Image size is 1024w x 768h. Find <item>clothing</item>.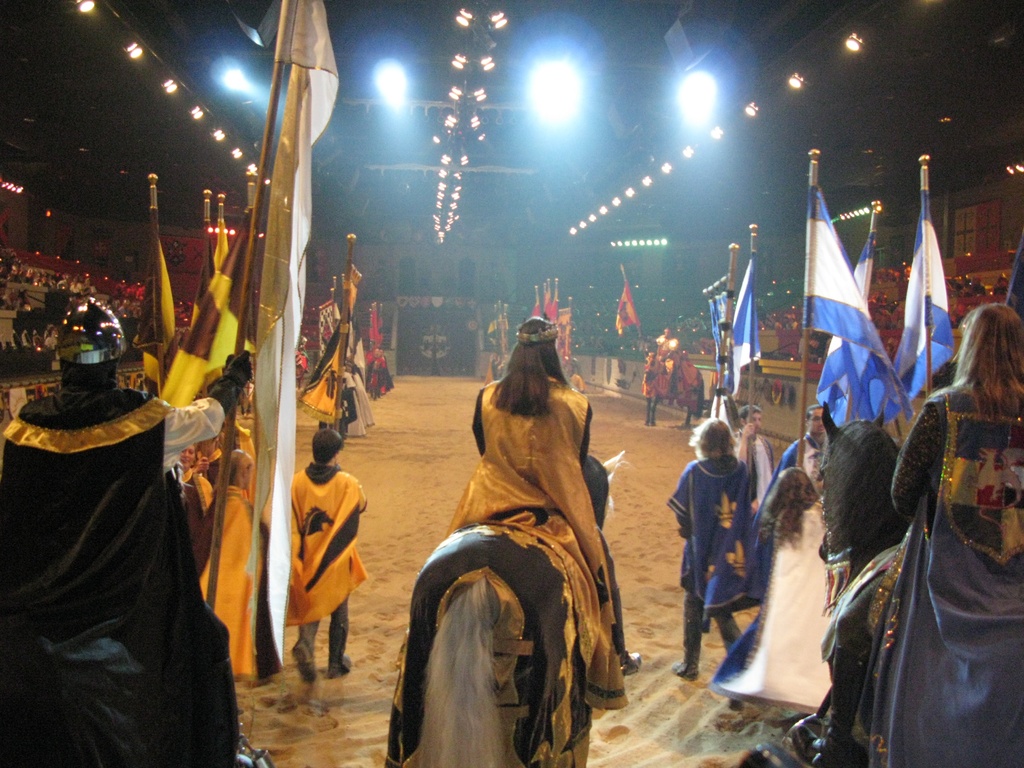
[x1=662, y1=446, x2=767, y2=664].
